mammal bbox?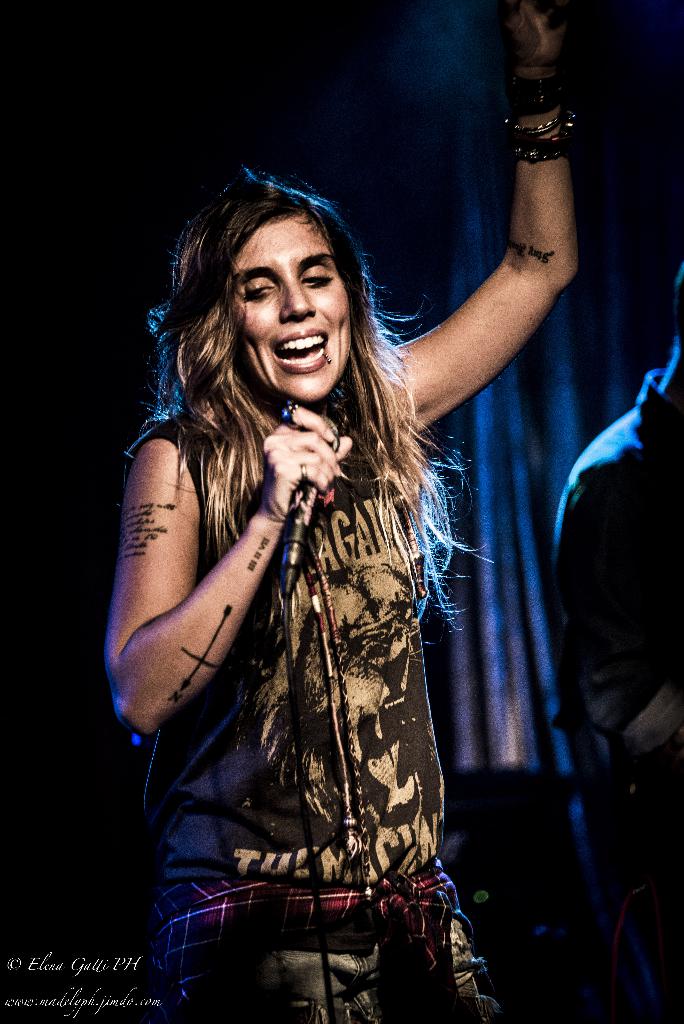
x1=548 y1=260 x2=683 y2=1023
